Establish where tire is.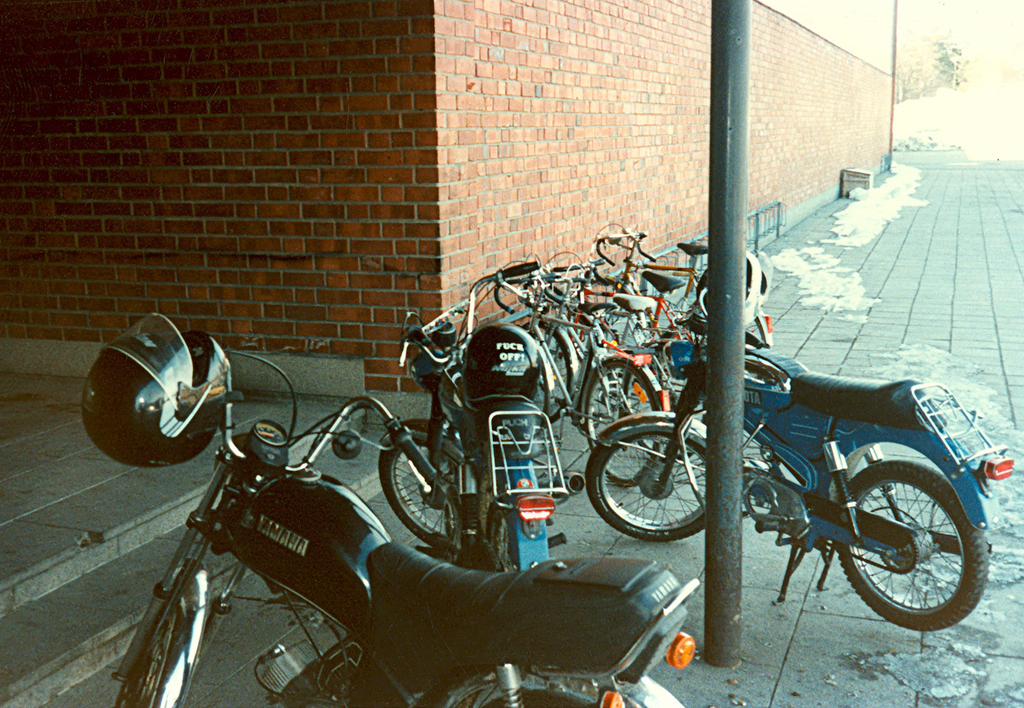
Established at {"left": 376, "top": 445, "right": 454, "bottom": 541}.
